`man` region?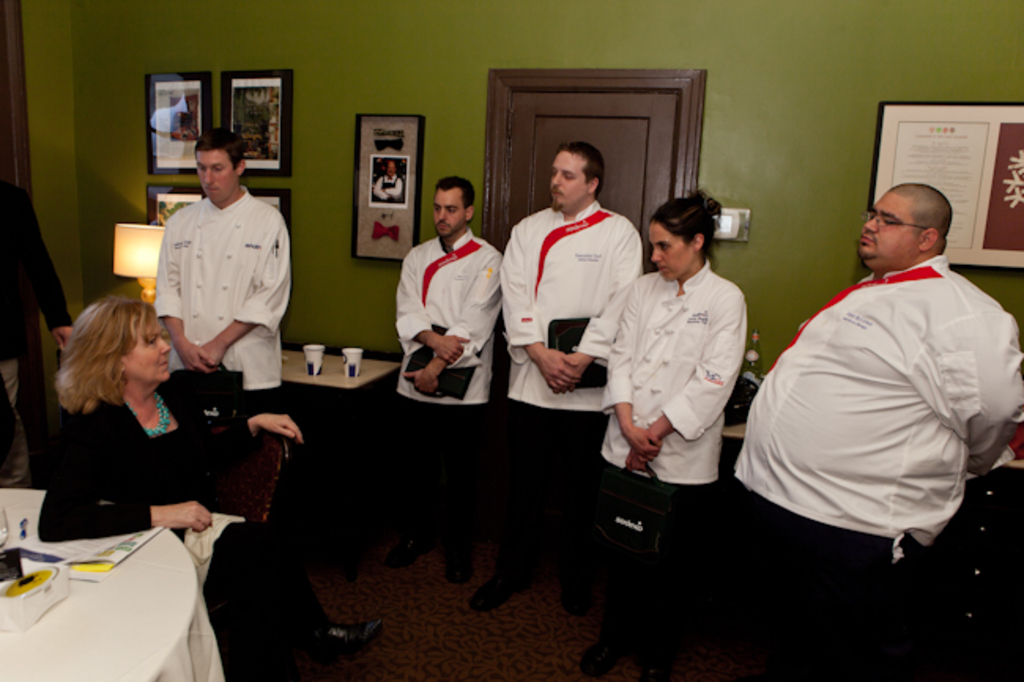
388,173,509,586
